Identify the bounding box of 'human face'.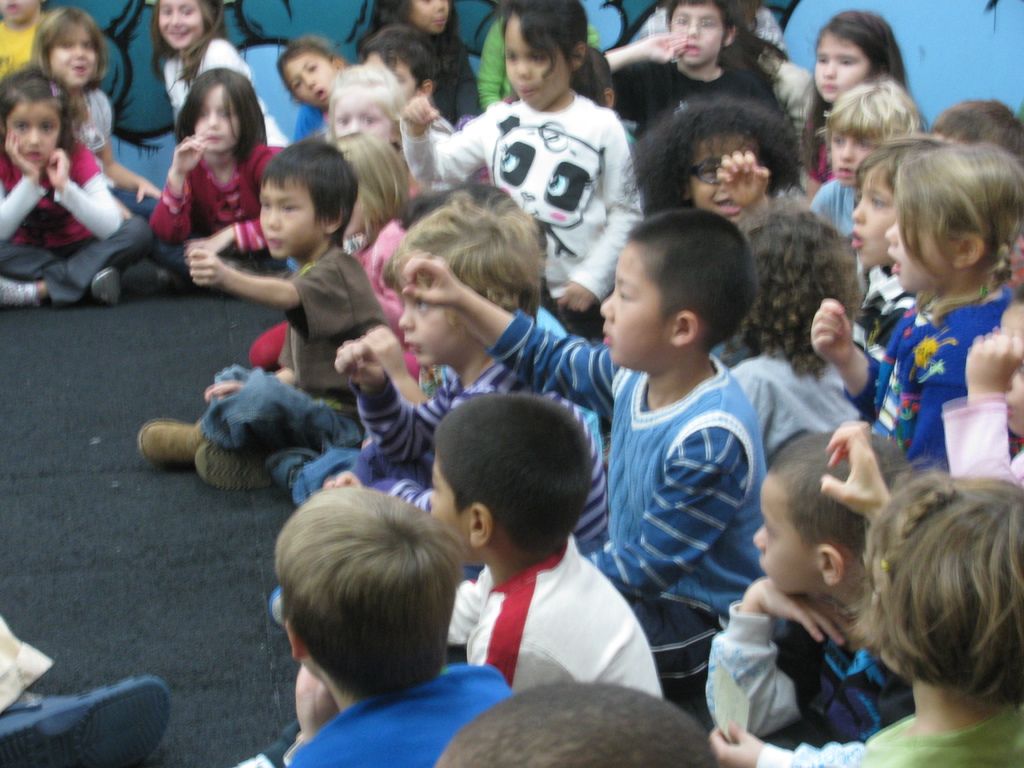
BBox(887, 204, 953, 287).
